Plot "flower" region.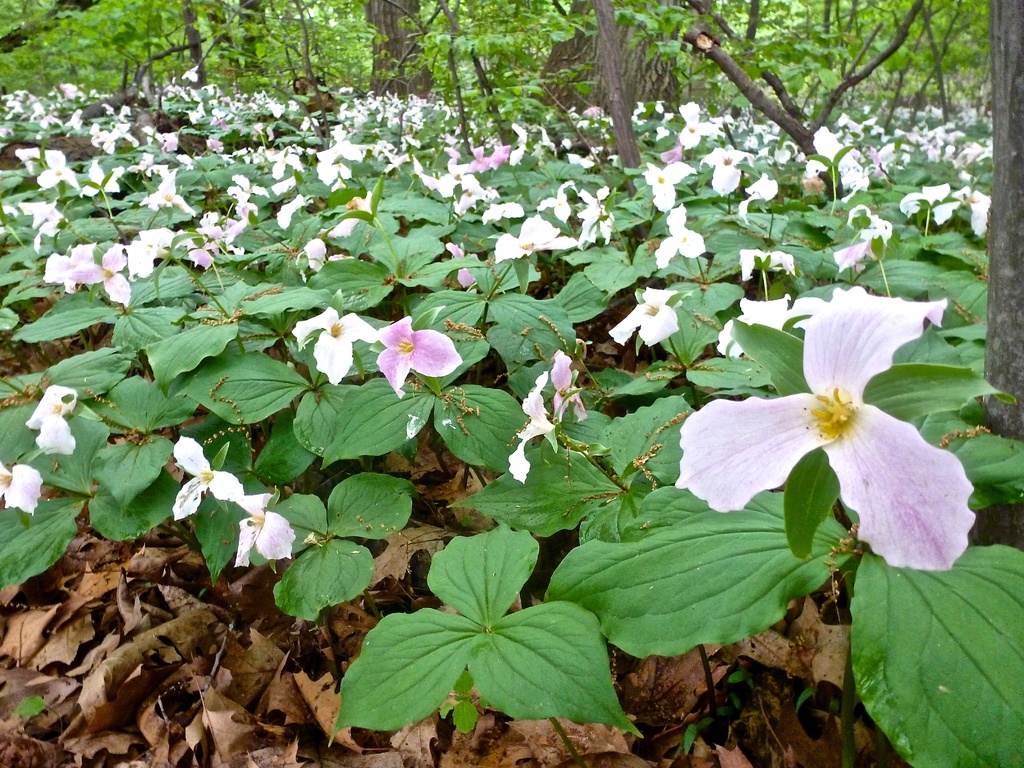
Plotted at {"x1": 0, "y1": 462, "x2": 42, "y2": 519}.
